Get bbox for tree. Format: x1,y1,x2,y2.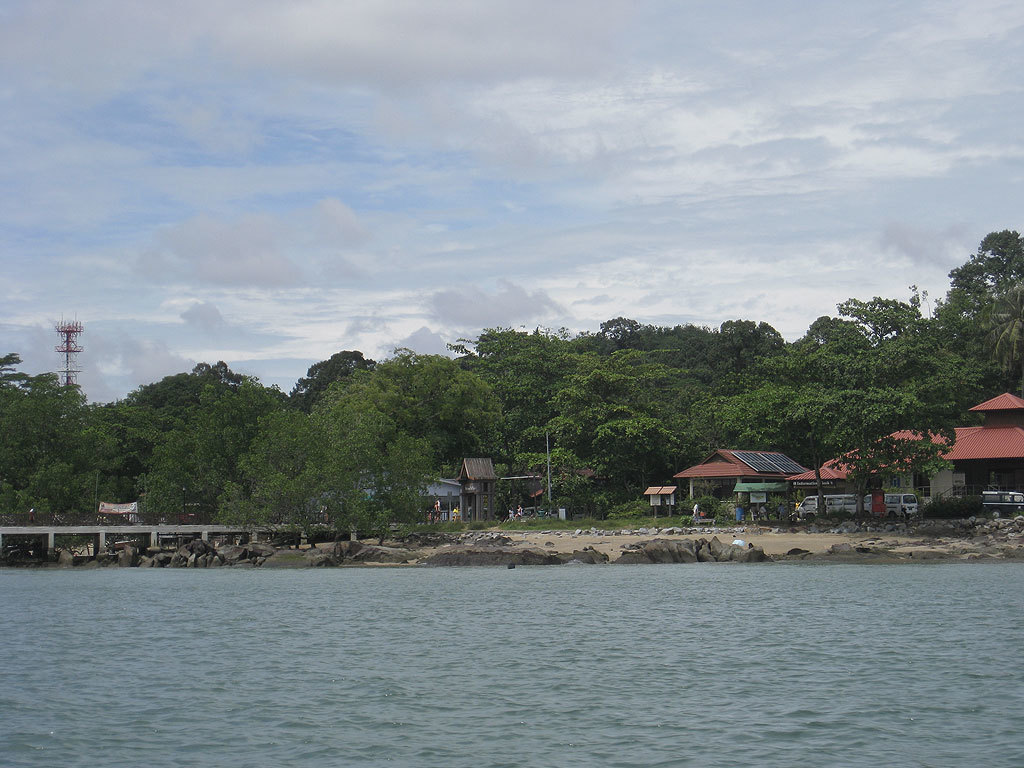
821,375,965,513.
